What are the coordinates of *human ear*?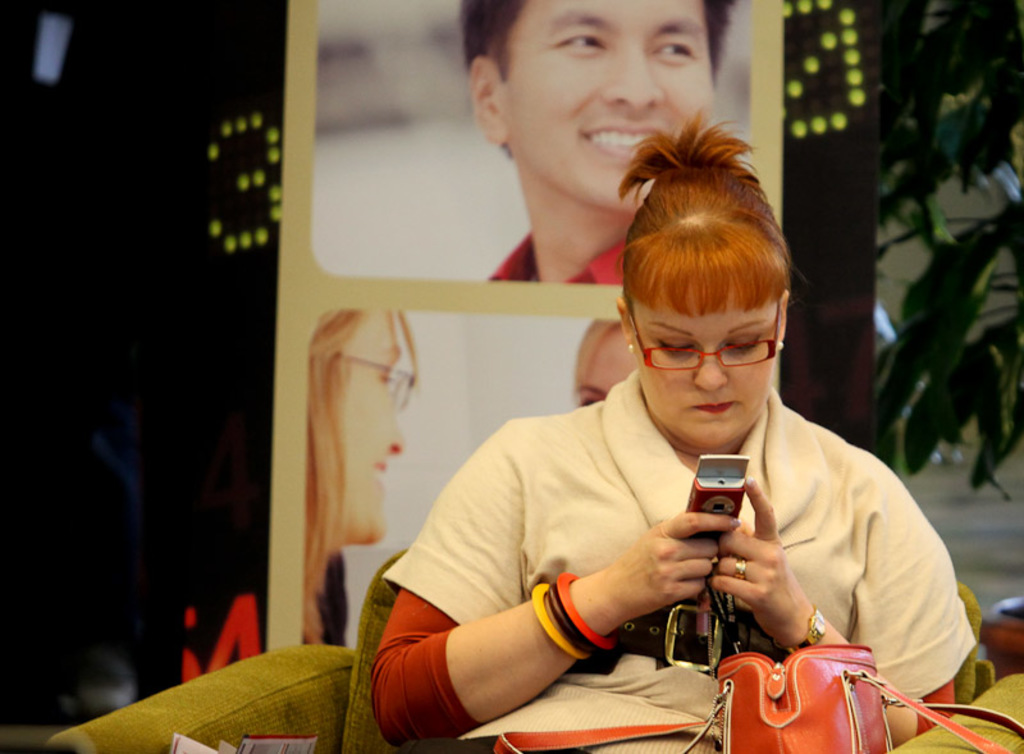
select_region(778, 291, 788, 346).
